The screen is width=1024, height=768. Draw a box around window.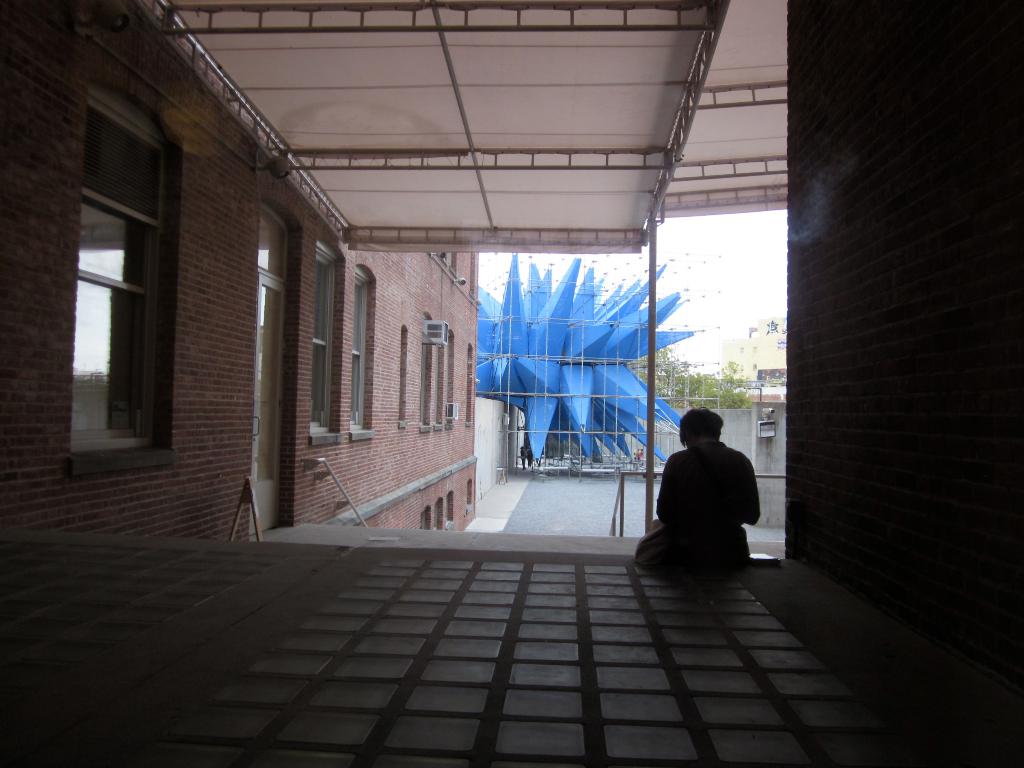
(left=445, top=489, right=460, bottom=525).
